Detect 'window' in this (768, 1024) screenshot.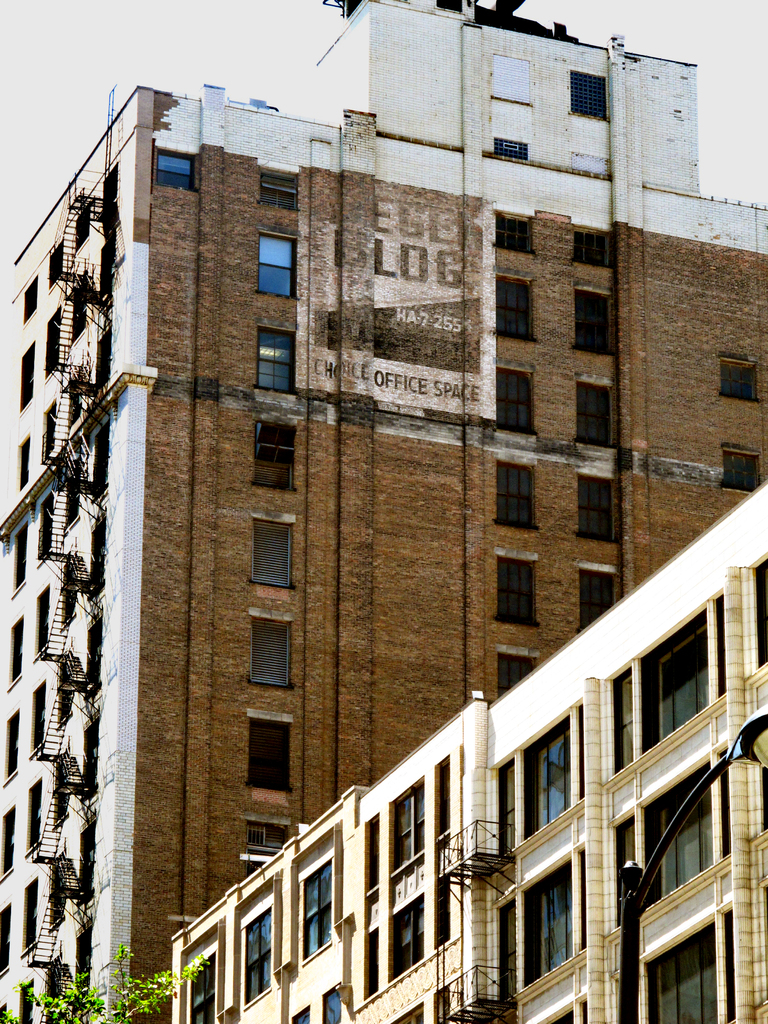
Detection: [532,736,568,830].
